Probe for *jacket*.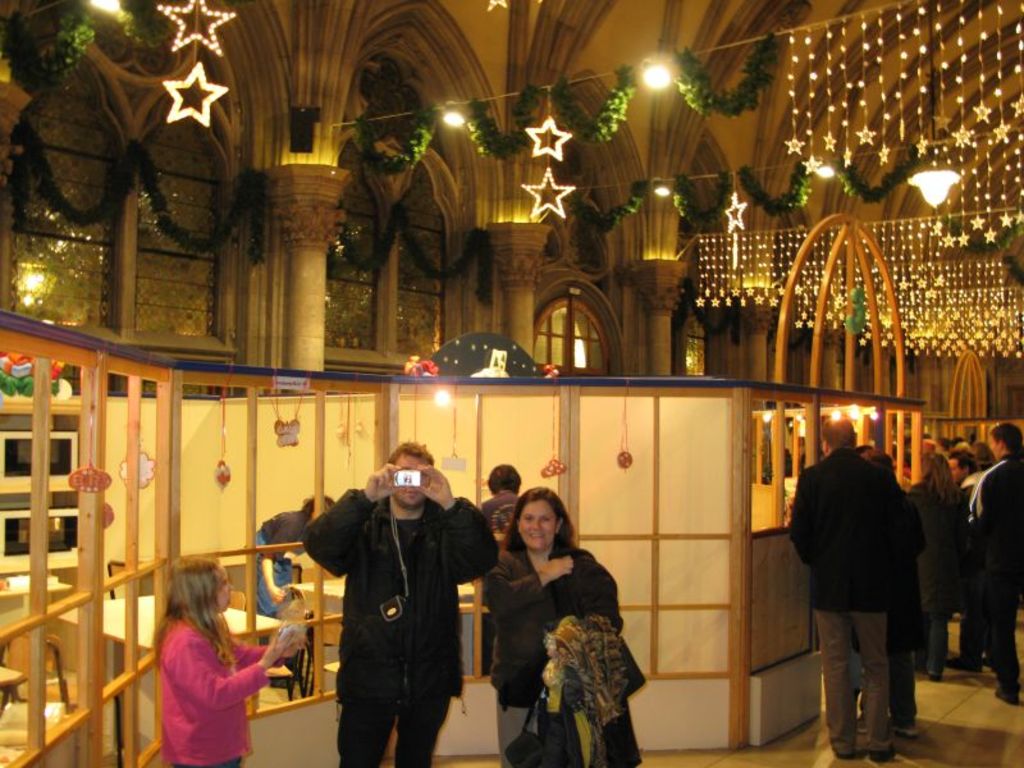
Probe result: box(481, 538, 630, 698).
